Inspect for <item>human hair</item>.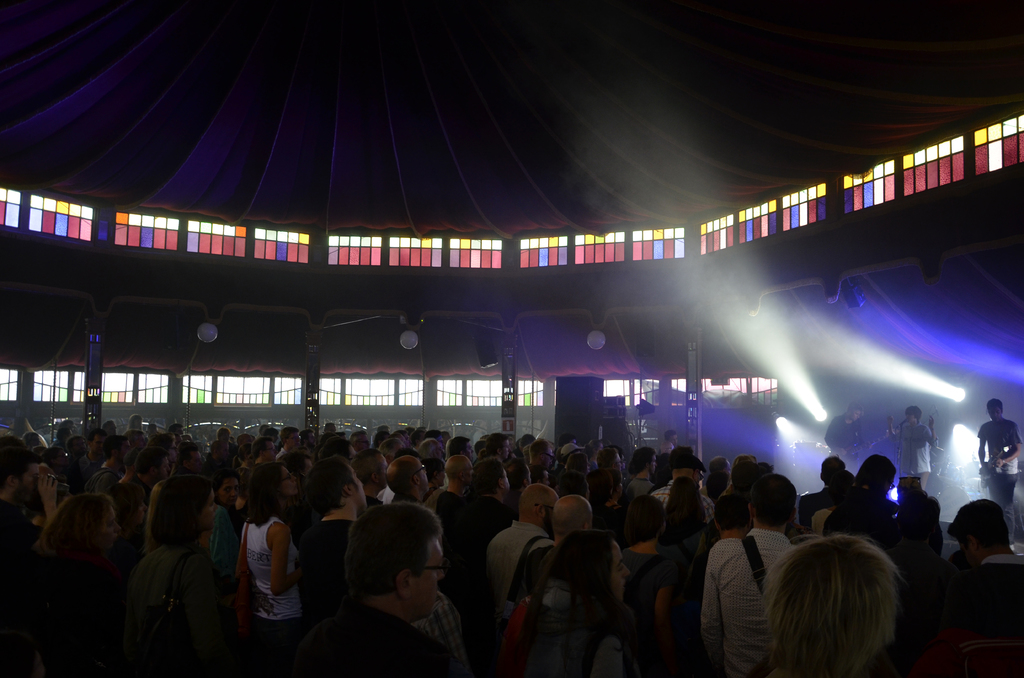
Inspection: (x1=136, y1=446, x2=168, y2=482).
